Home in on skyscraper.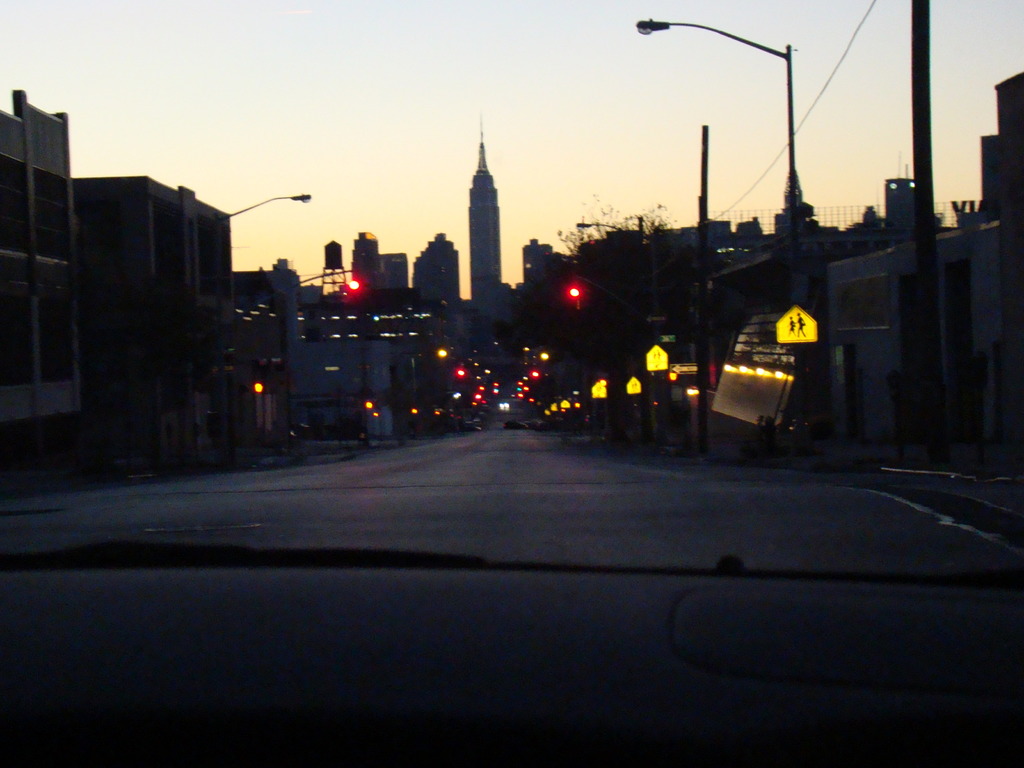
Homed in at left=441, top=113, right=518, bottom=310.
